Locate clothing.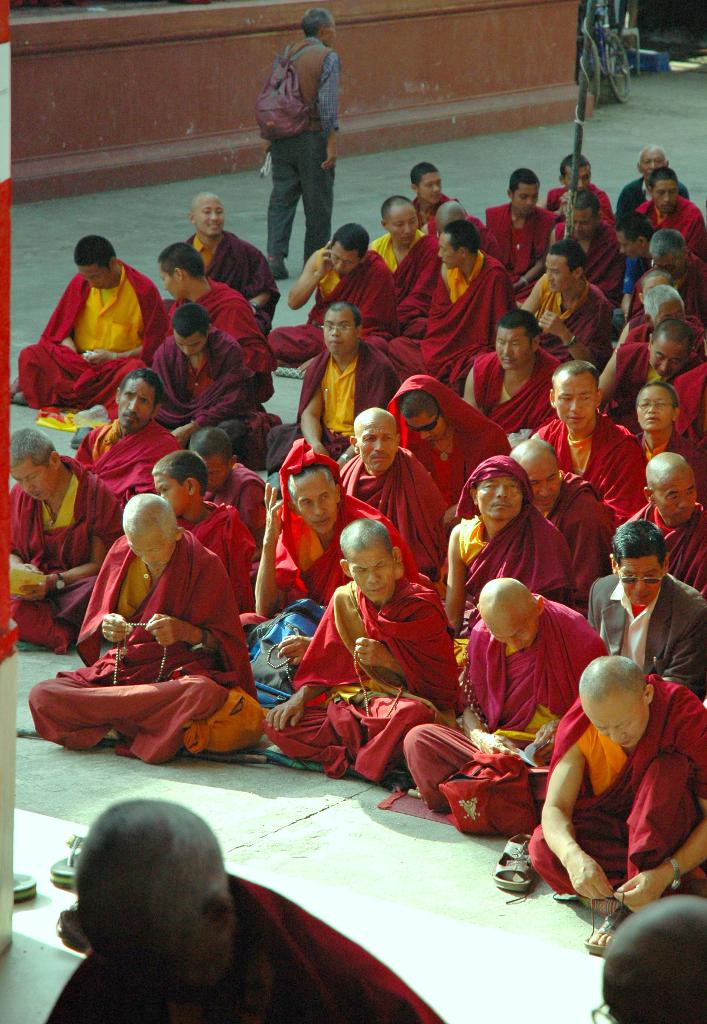
Bounding box: <bbox>635, 416, 706, 500</bbox>.
